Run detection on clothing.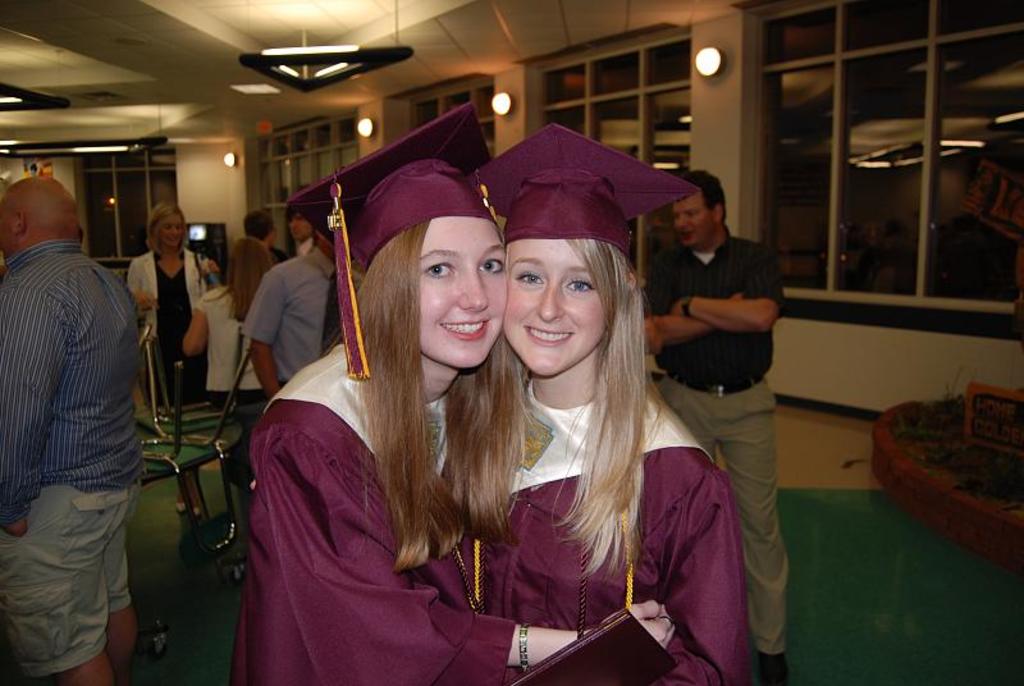
Result: 216:334:580:685.
